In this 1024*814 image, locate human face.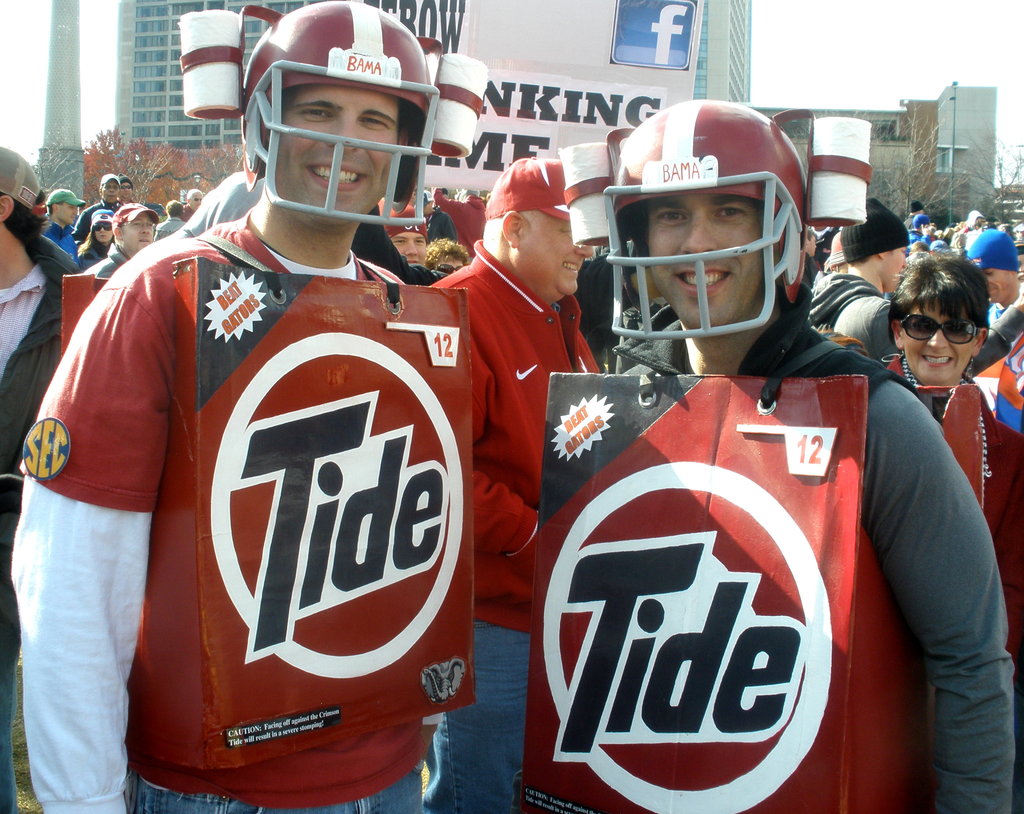
Bounding box: 120/220/154/255.
